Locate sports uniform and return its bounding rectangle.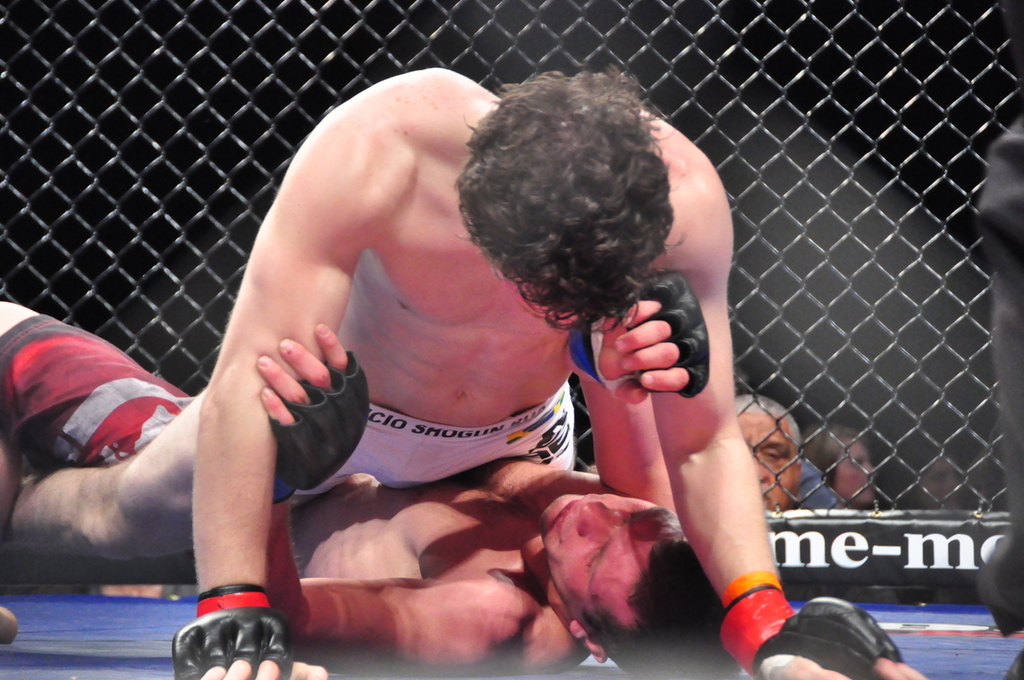
297, 398, 578, 506.
